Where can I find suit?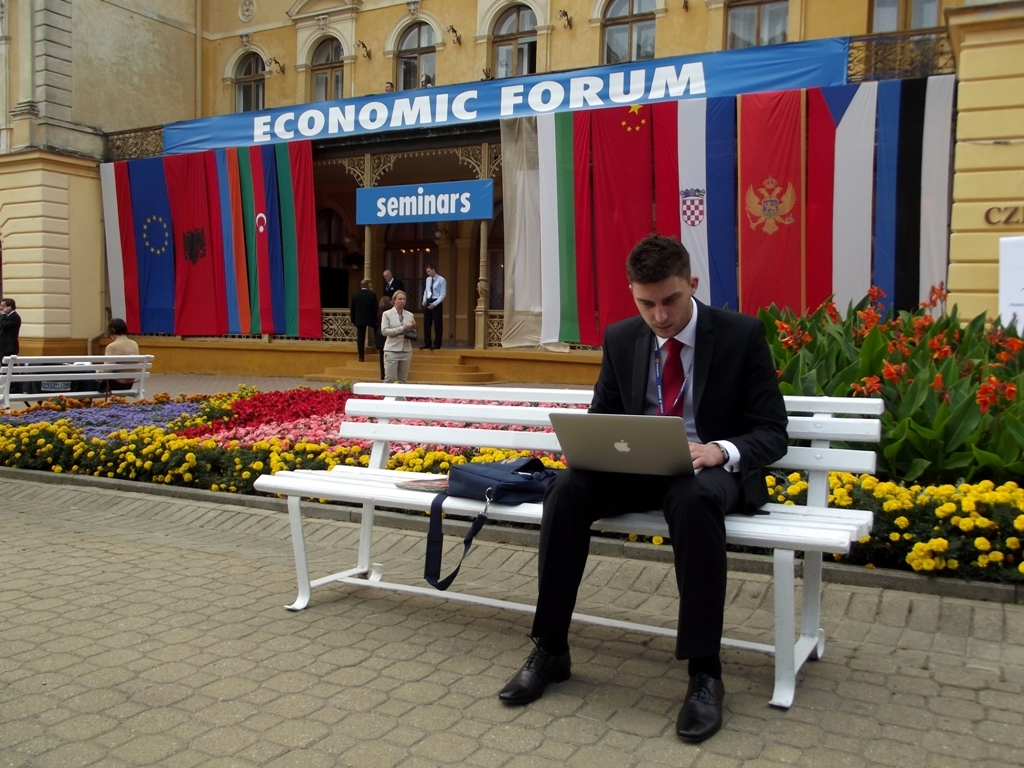
You can find it at rect(378, 306, 419, 383).
